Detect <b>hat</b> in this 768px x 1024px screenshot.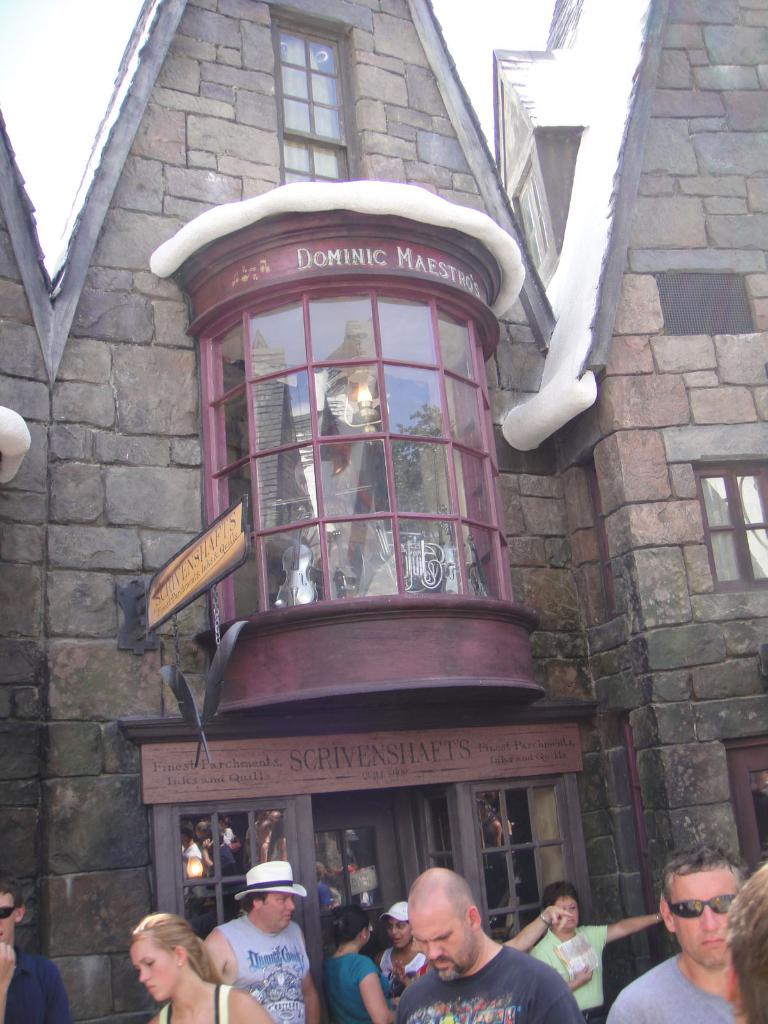
Detection: <bbox>376, 900, 410, 927</bbox>.
